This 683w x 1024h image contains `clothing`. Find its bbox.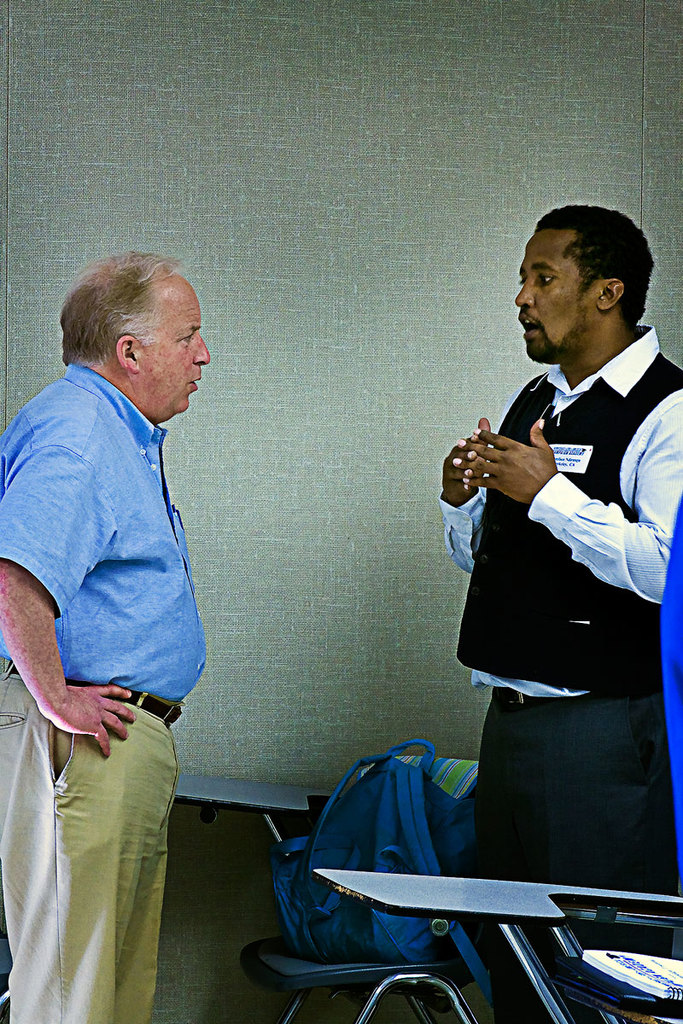
(430,306,669,916).
